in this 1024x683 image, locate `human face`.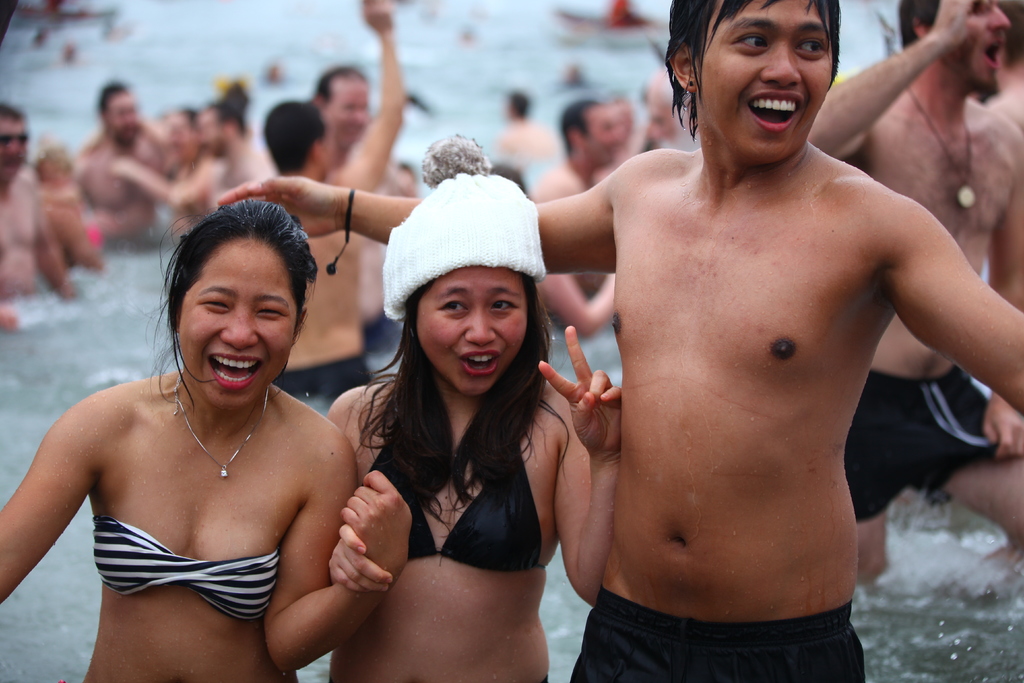
Bounding box: box(326, 80, 369, 146).
